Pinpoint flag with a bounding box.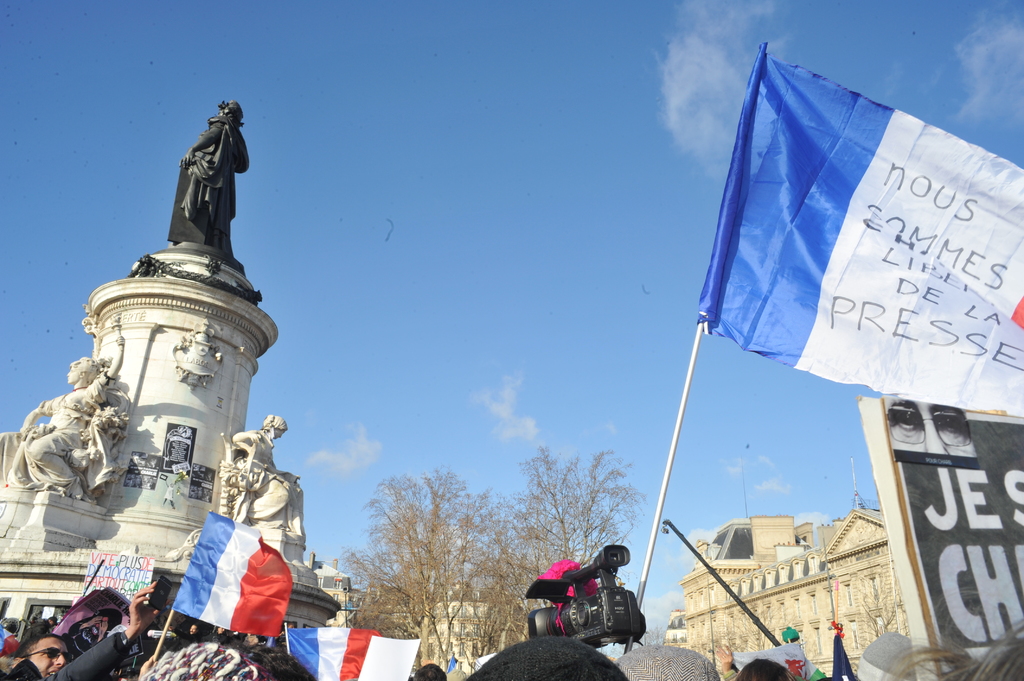
[170, 507, 294, 641].
